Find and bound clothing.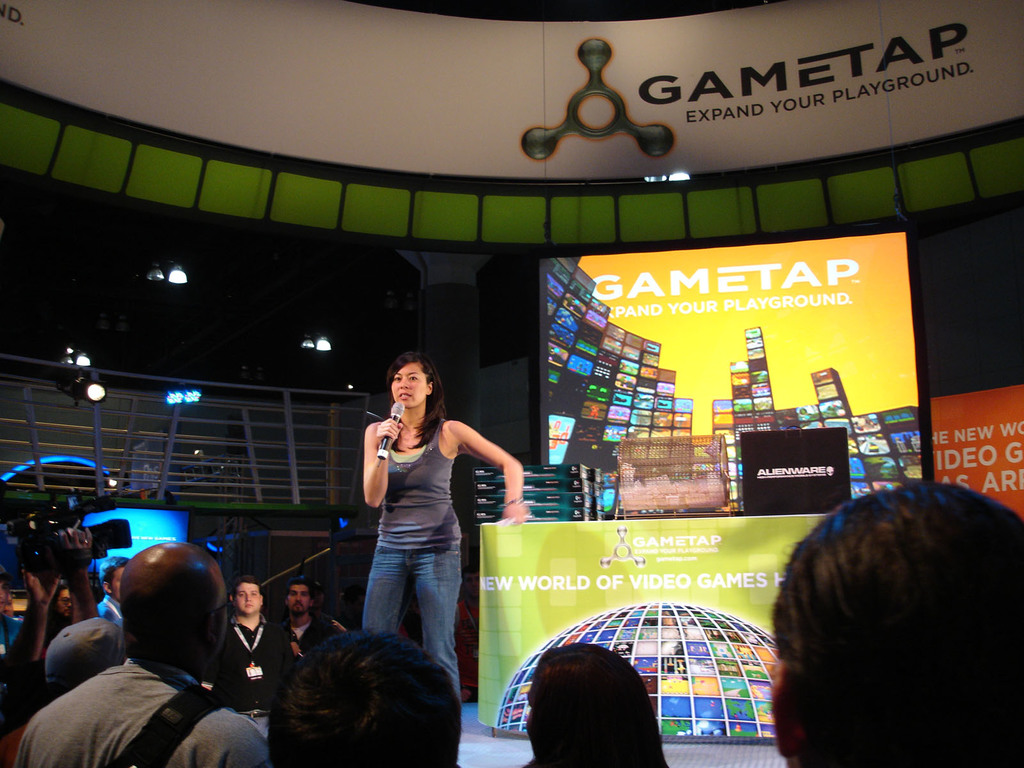
Bound: pyautogui.locateOnScreen(220, 616, 278, 736).
